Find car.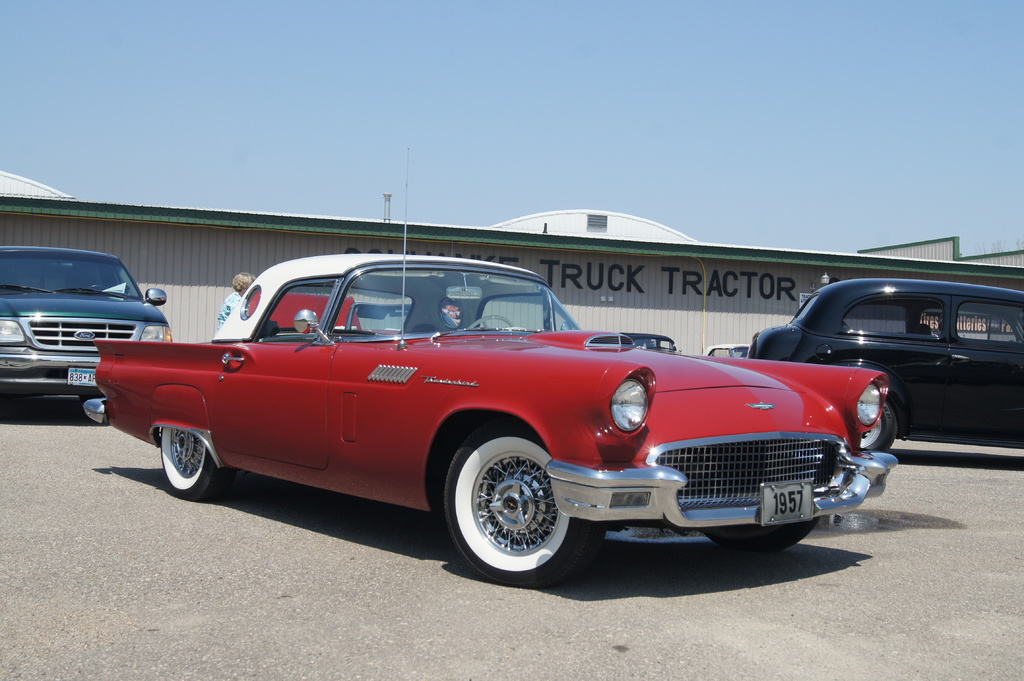
[left=745, top=275, right=1023, bottom=459].
